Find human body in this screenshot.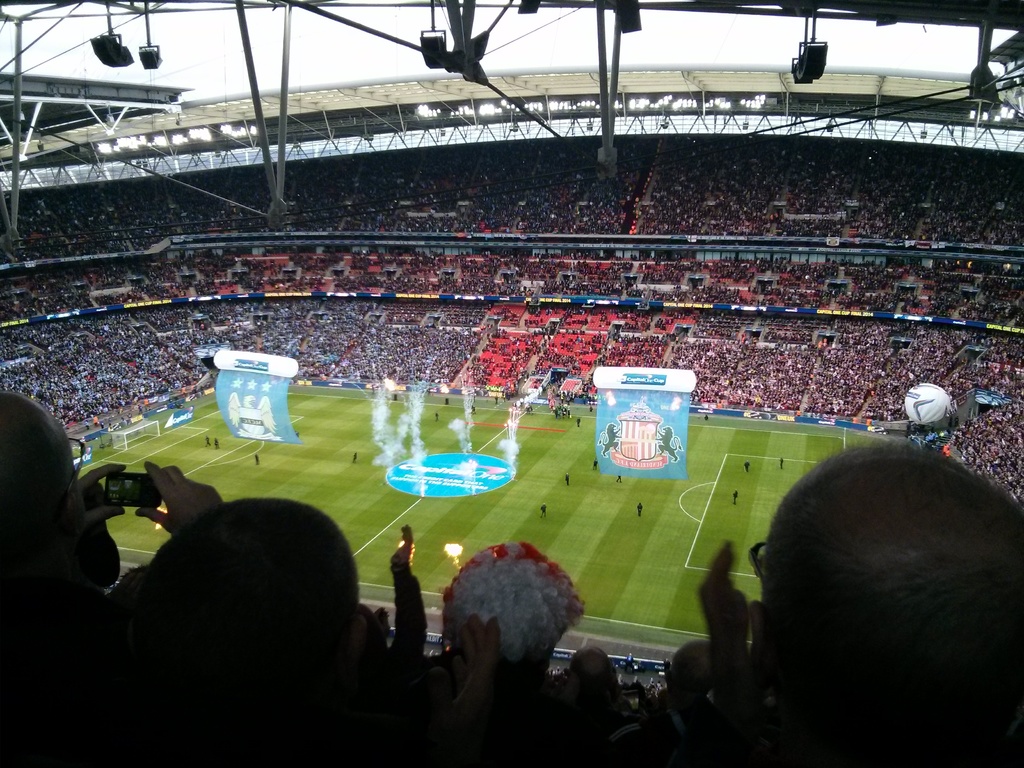
The bounding box for human body is x1=692, y1=436, x2=1023, y2=753.
